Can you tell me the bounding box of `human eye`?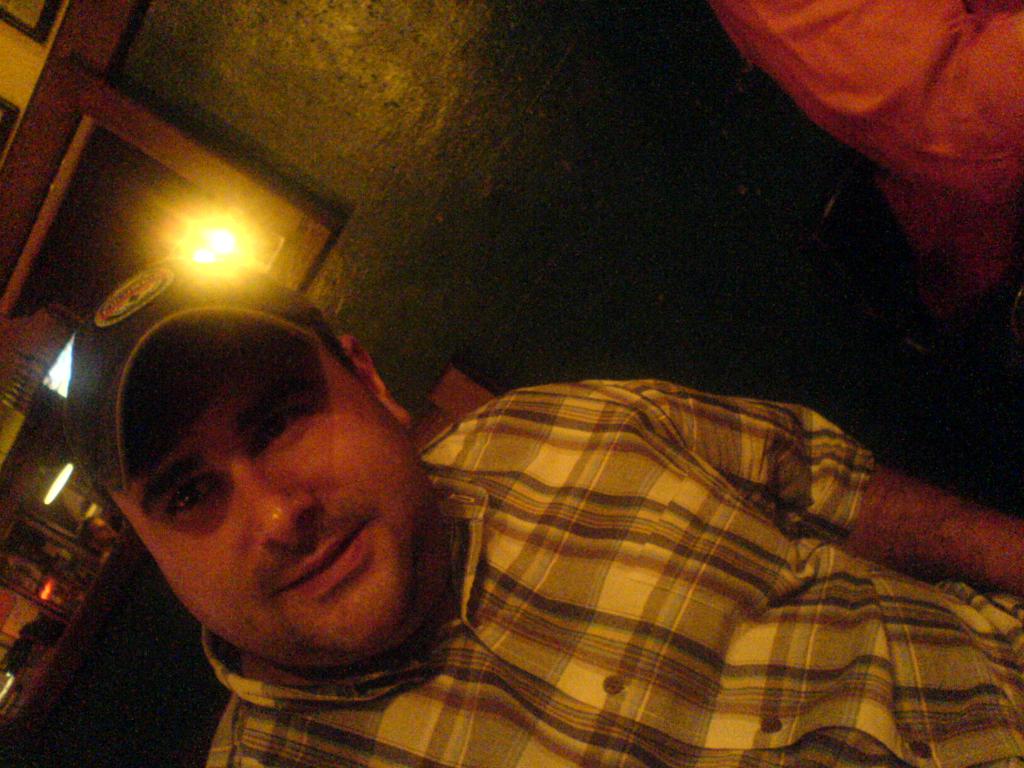
left=161, top=478, right=215, bottom=518.
